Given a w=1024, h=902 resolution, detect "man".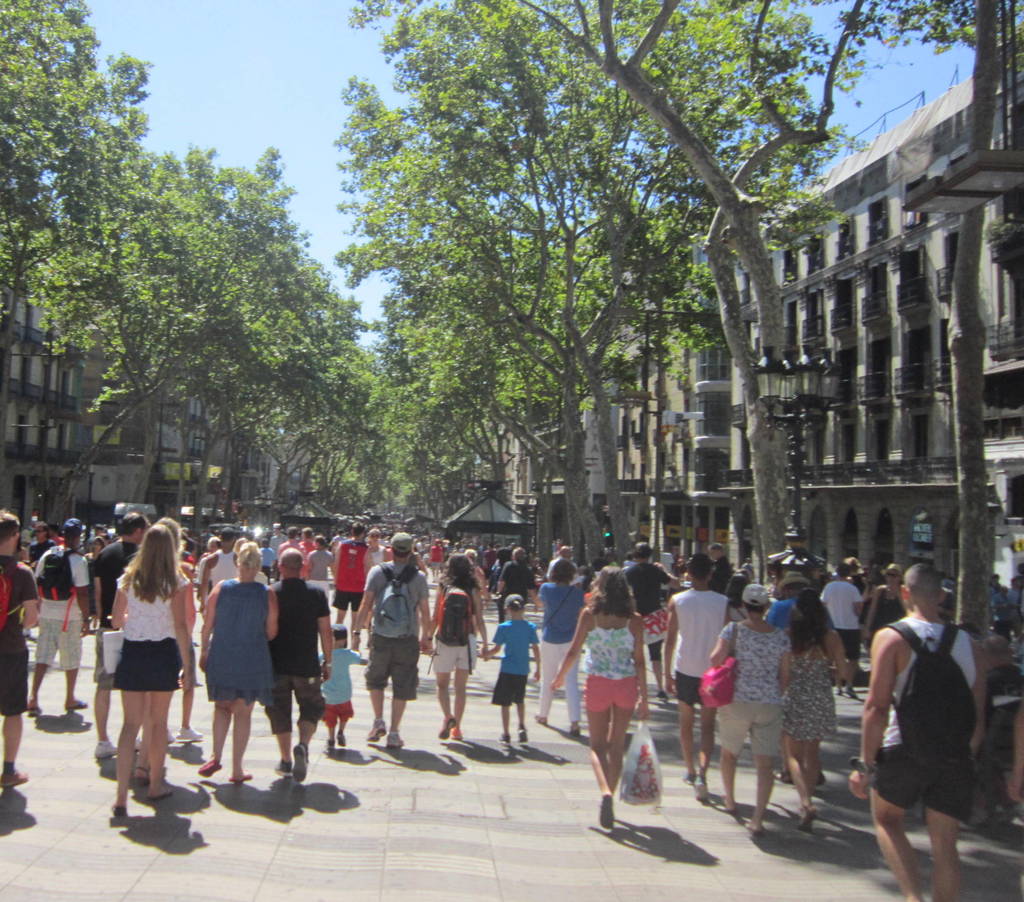
BBox(330, 525, 375, 624).
